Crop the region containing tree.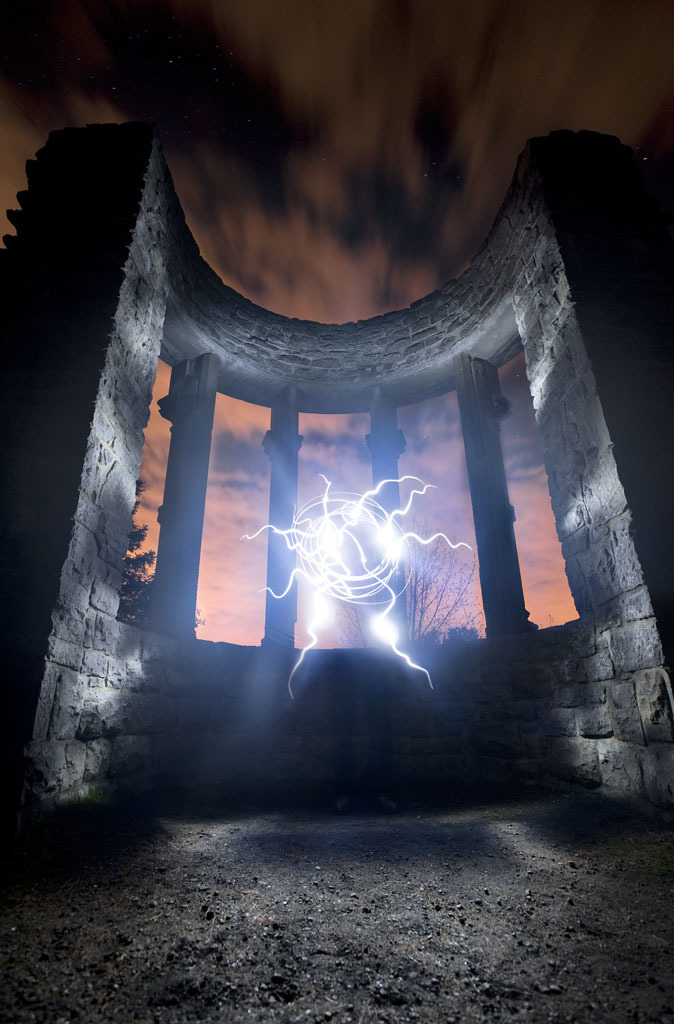
Crop region: BBox(115, 477, 207, 632).
